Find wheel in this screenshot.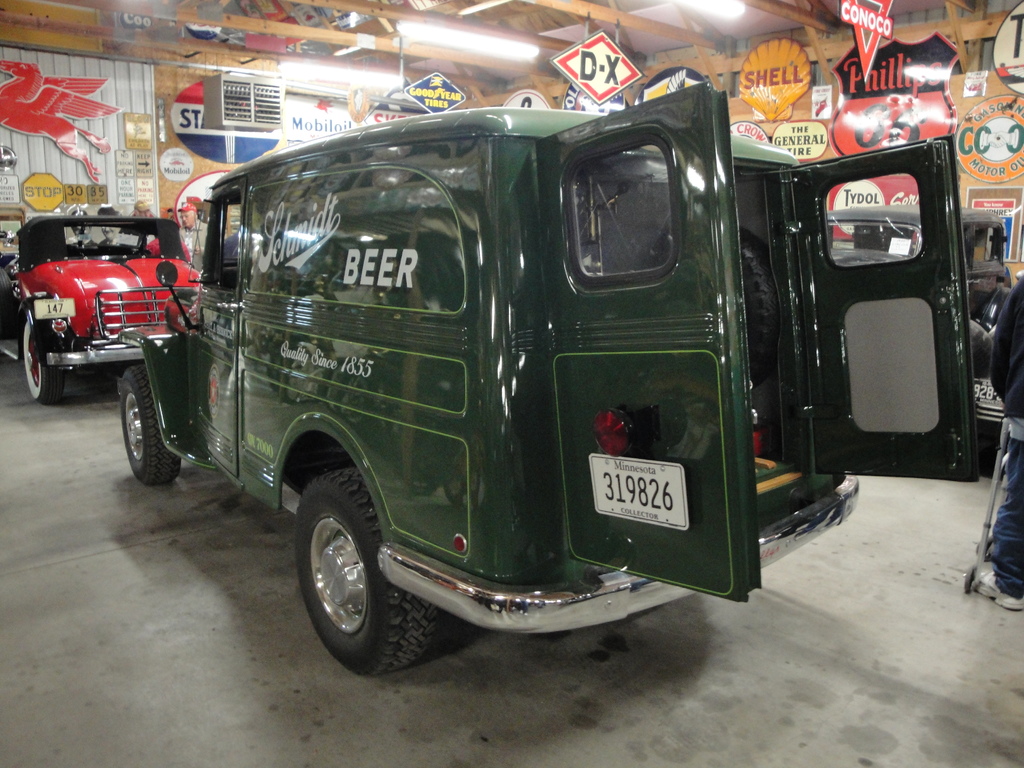
The bounding box for wheel is (left=120, top=369, right=193, bottom=484).
